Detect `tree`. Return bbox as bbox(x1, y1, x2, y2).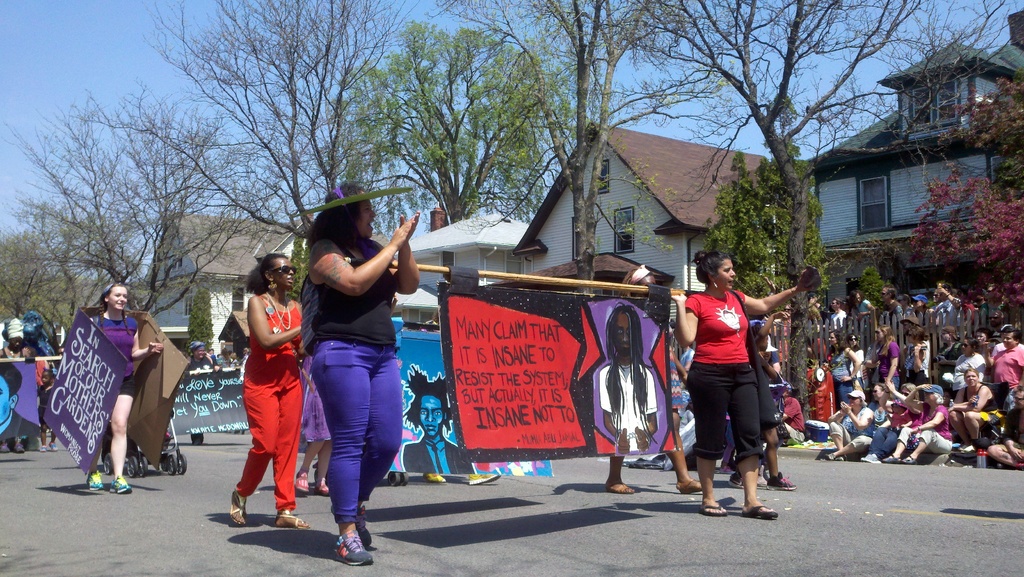
bbox(0, 111, 174, 303).
